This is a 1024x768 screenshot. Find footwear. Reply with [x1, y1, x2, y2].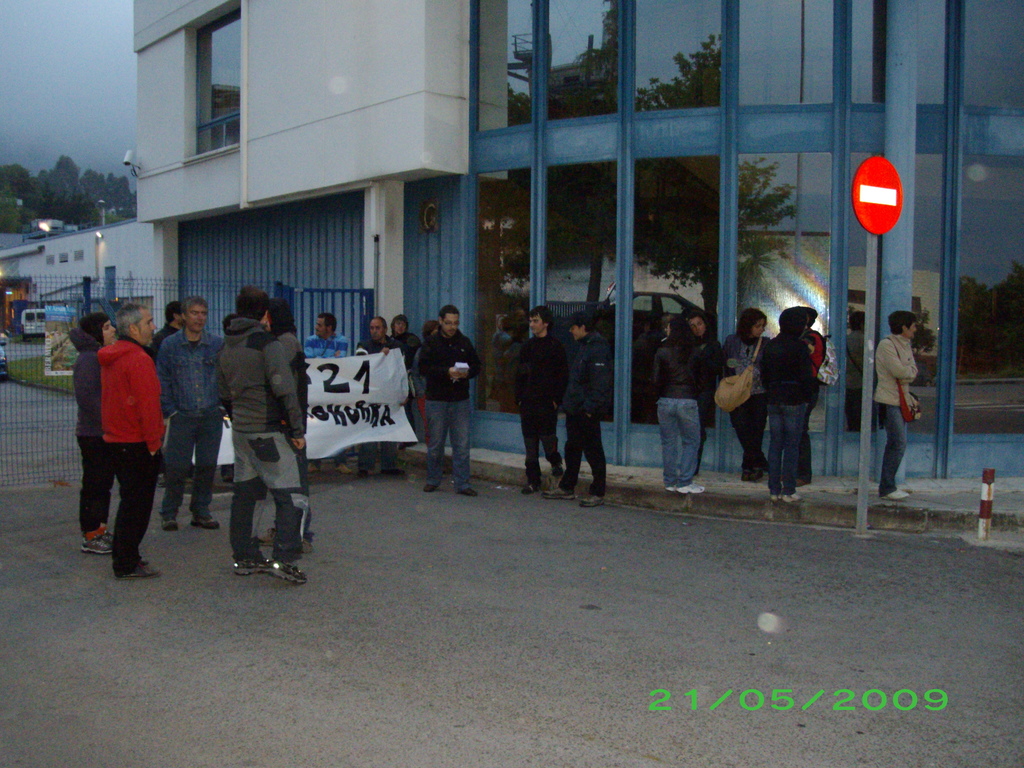
[160, 514, 177, 532].
